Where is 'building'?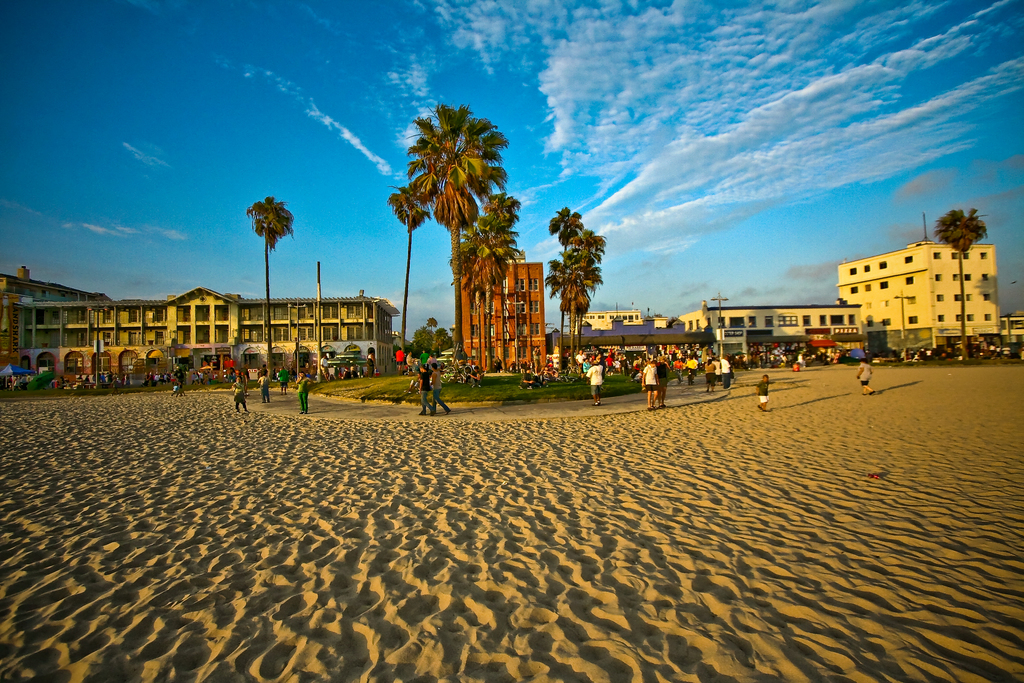
BBox(0, 265, 113, 381).
